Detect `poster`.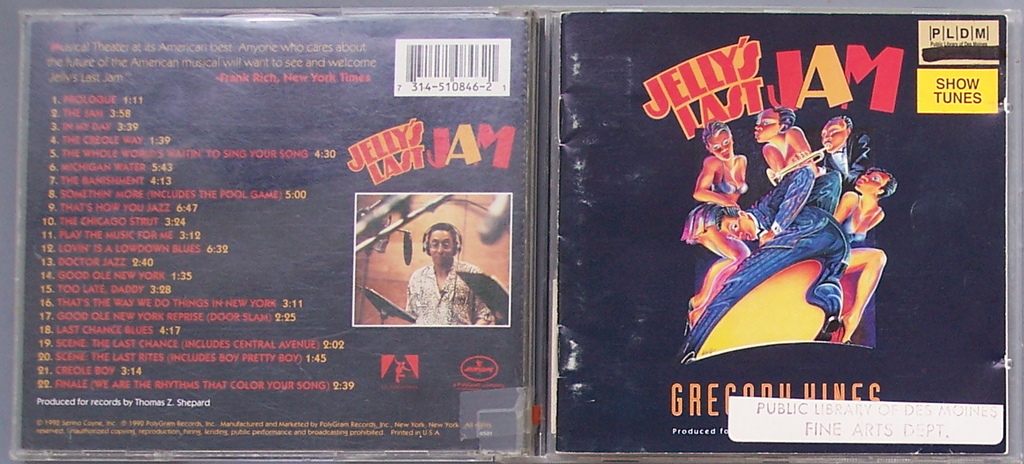
Detected at 0/0/1023/463.
